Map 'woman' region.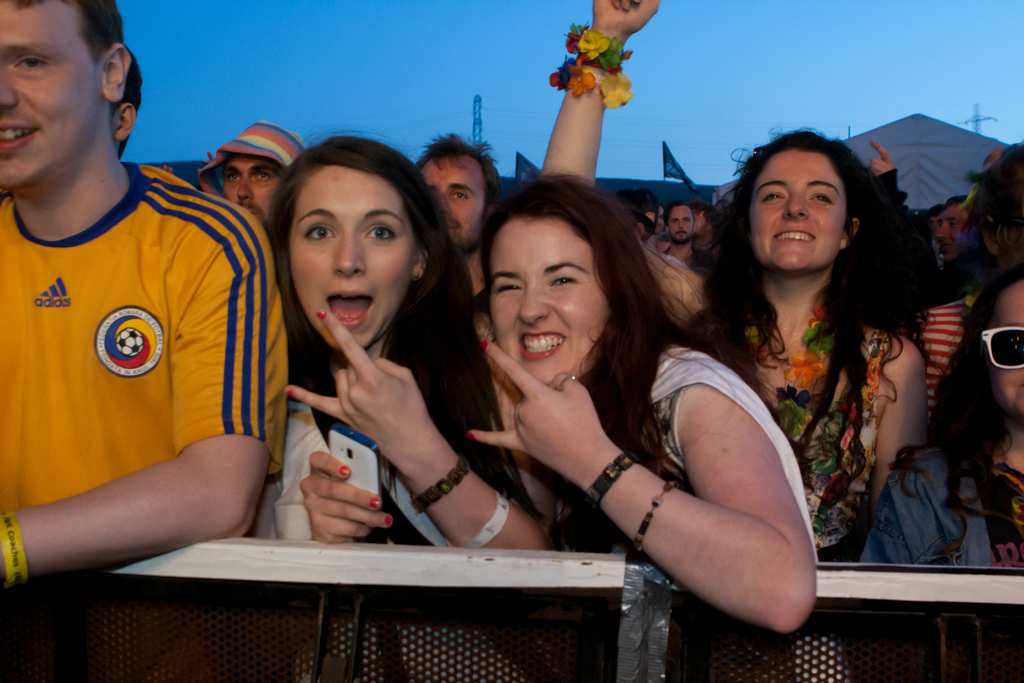
Mapped to BBox(536, 0, 941, 682).
